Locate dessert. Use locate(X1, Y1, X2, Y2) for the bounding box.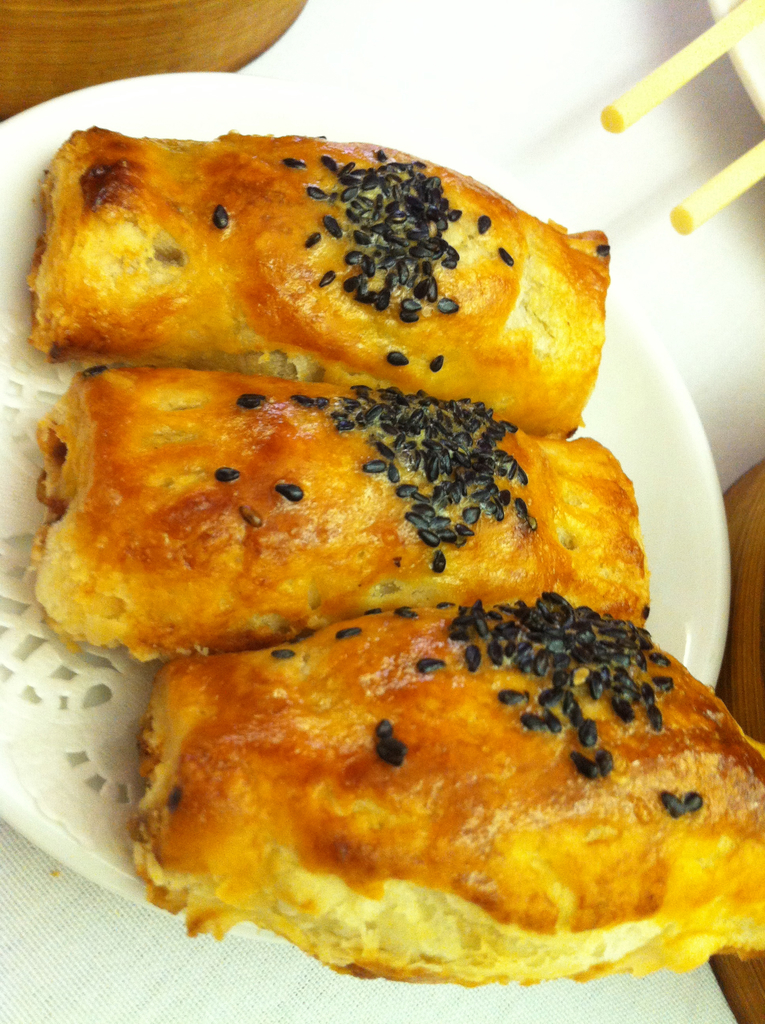
locate(124, 603, 764, 981).
